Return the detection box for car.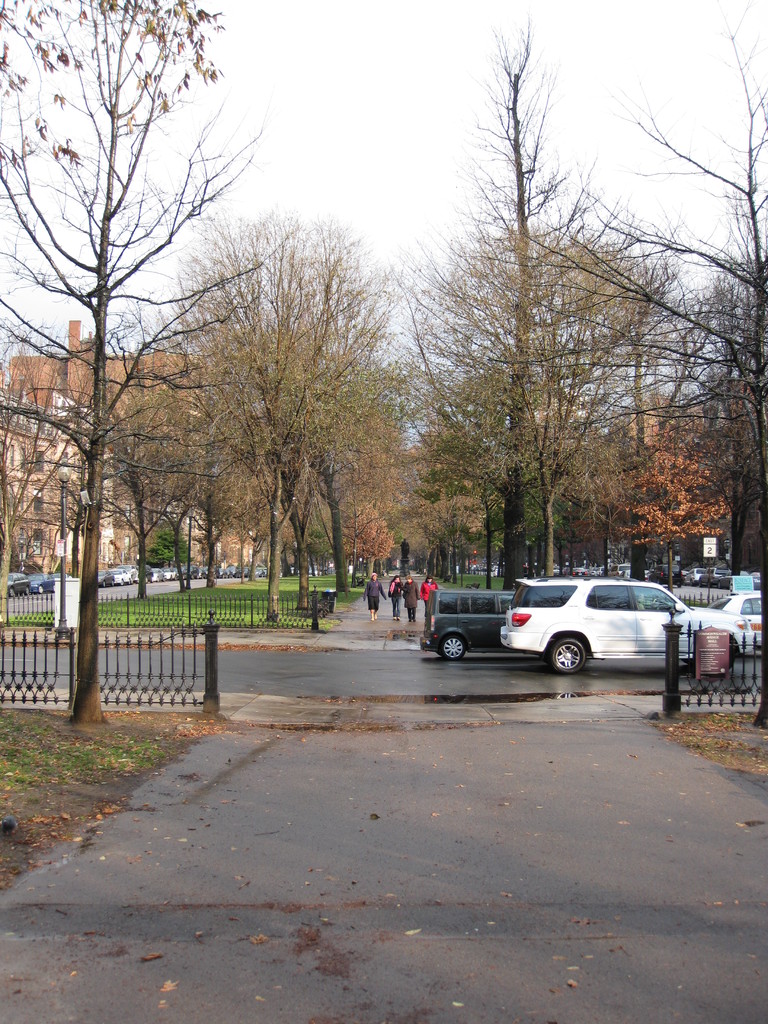
x1=484, y1=573, x2=717, y2=677.
